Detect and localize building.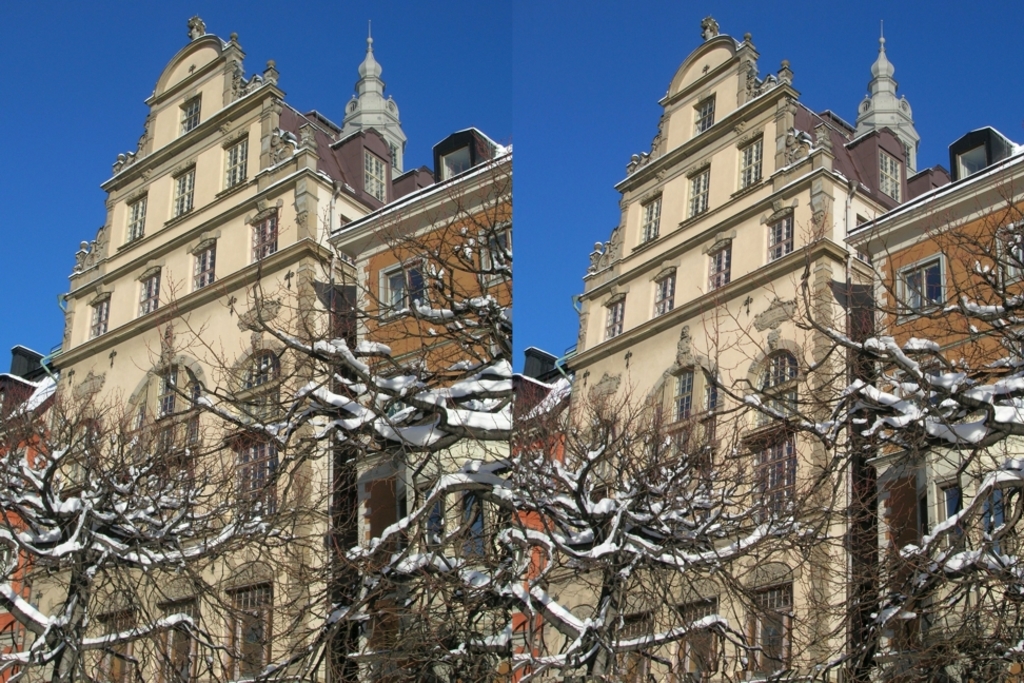
Localized at 328 129 511 682.
